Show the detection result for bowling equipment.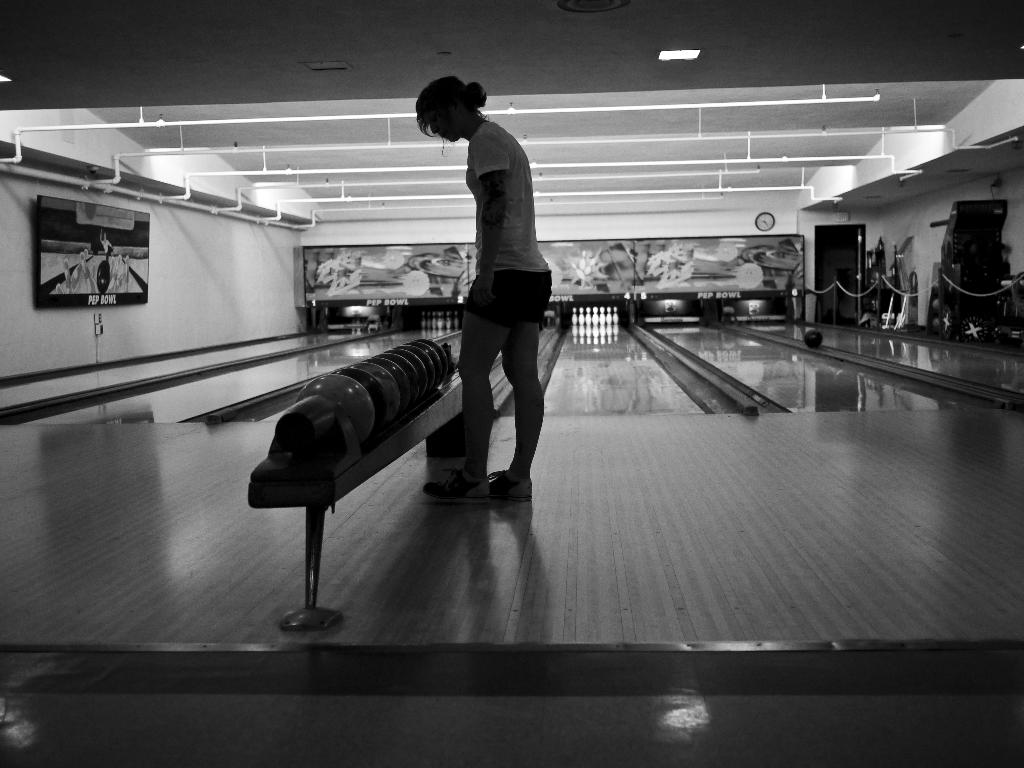
[x1=244, y1=336, x2=460, y2=631].
